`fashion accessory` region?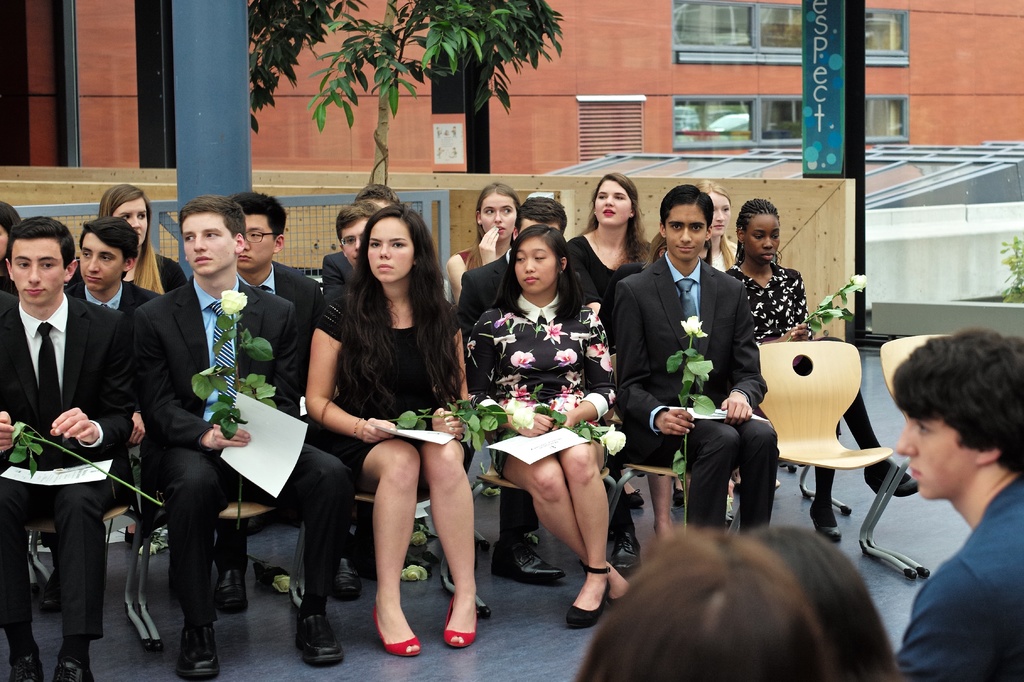
x1=175 y1=626 x2=223 y2=681
